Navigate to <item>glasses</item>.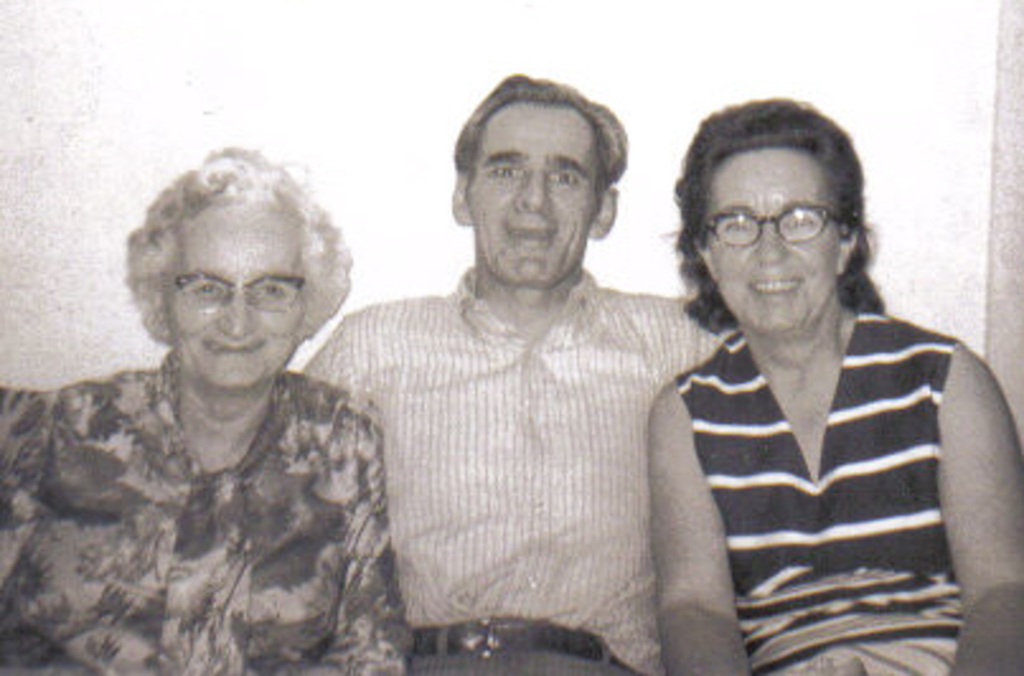
Navigation target: box=[696, 203, 849, 247].
